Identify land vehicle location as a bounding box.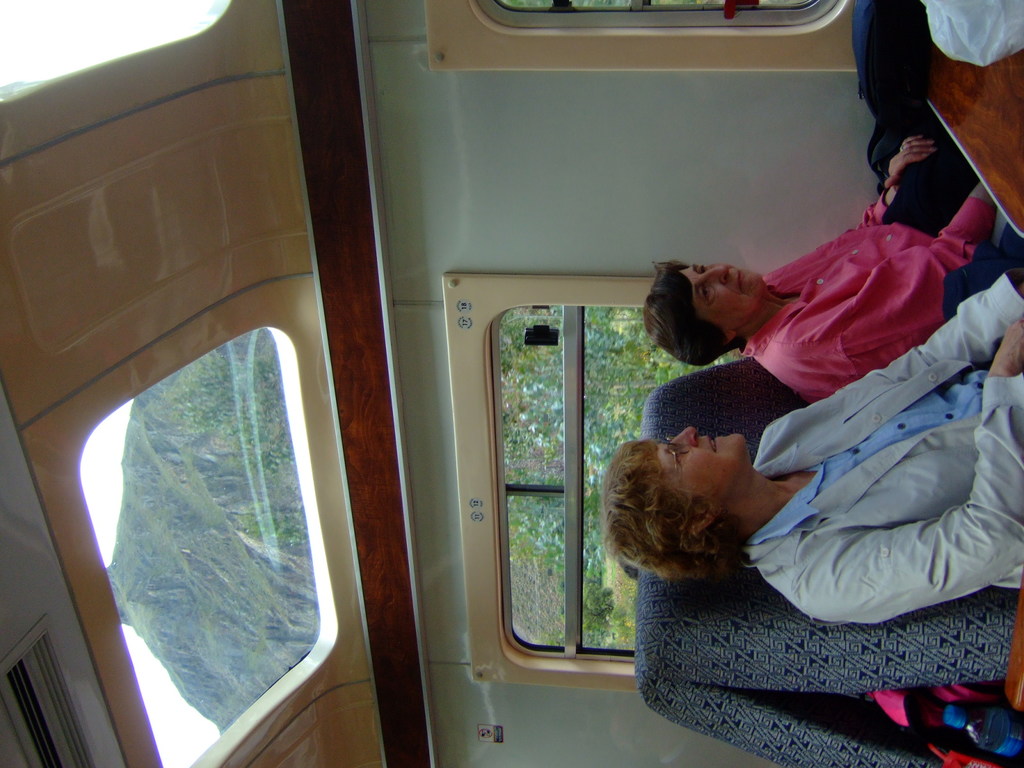
0,0,1023,767.
